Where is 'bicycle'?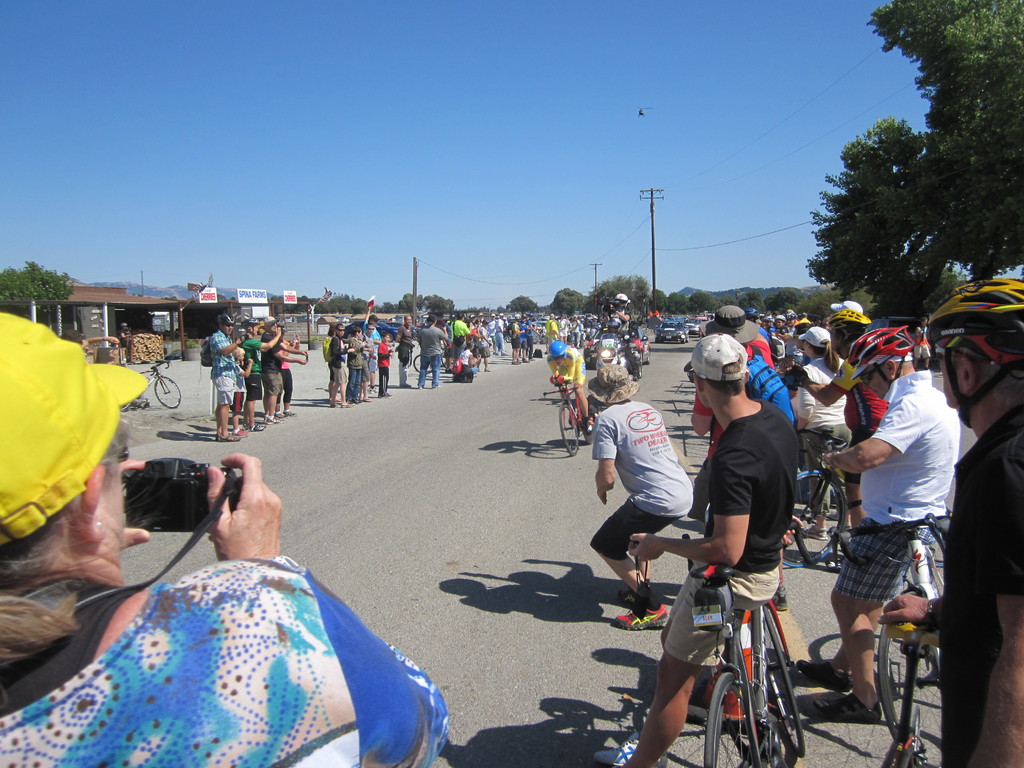
crop(416, 342, 449, 372).
